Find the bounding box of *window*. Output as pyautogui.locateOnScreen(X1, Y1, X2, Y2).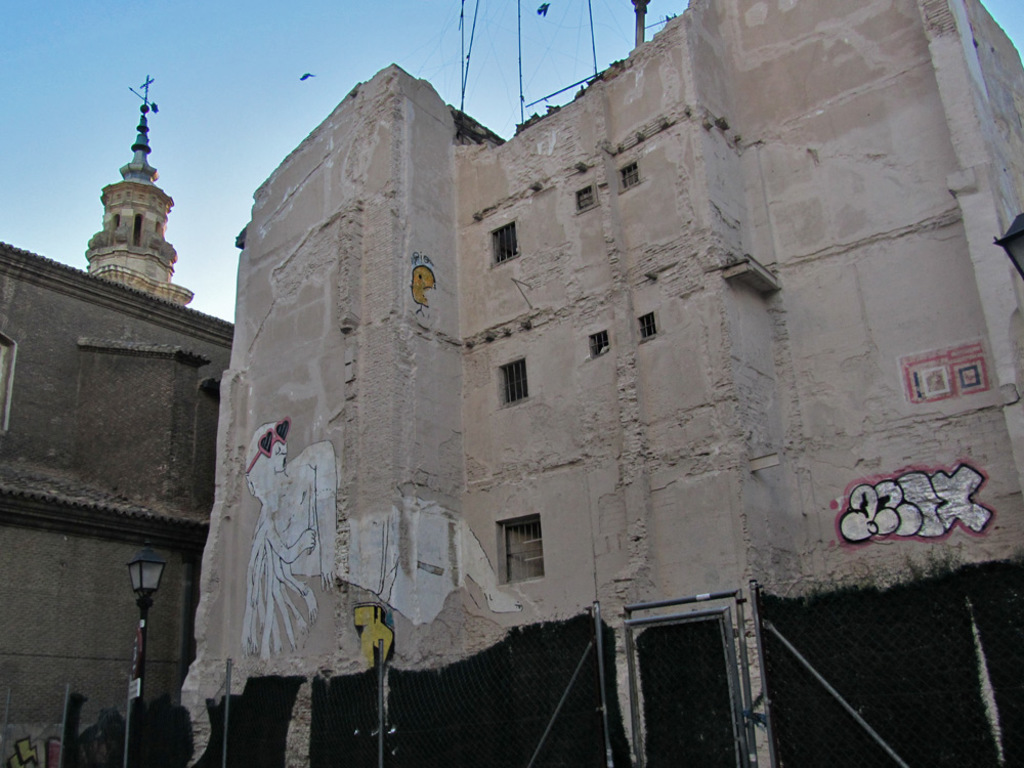
pyautogui.locateOnScreen(615, 155, 642, 189).
